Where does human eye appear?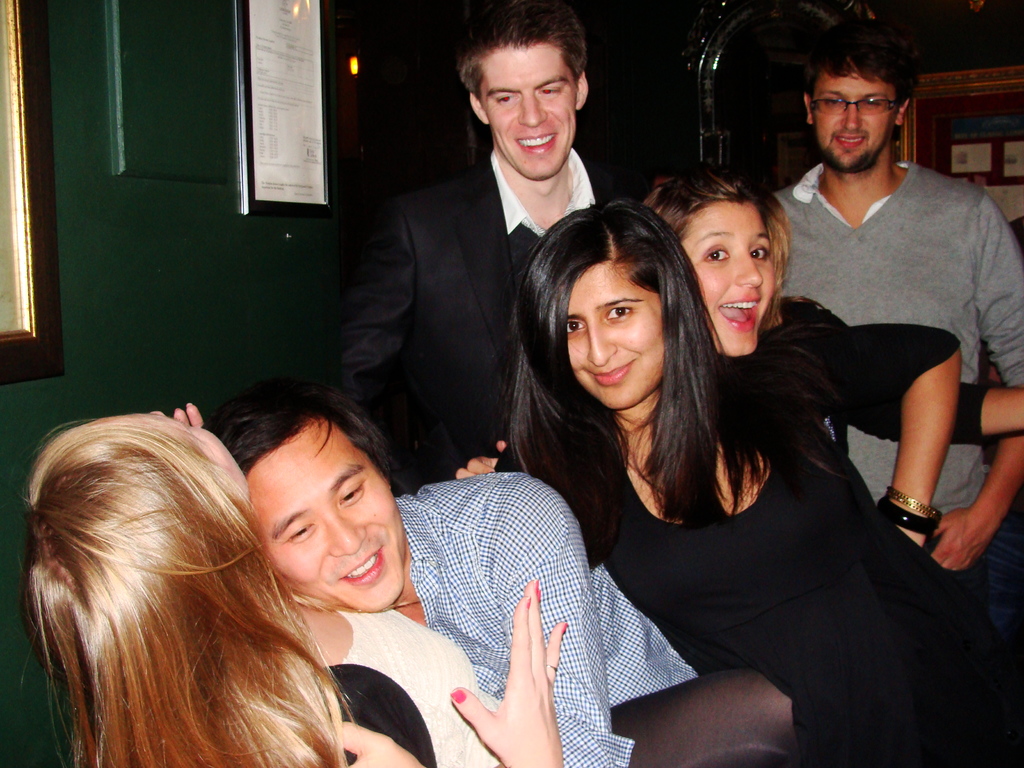
Appears at [564, 321, 586, 339].
